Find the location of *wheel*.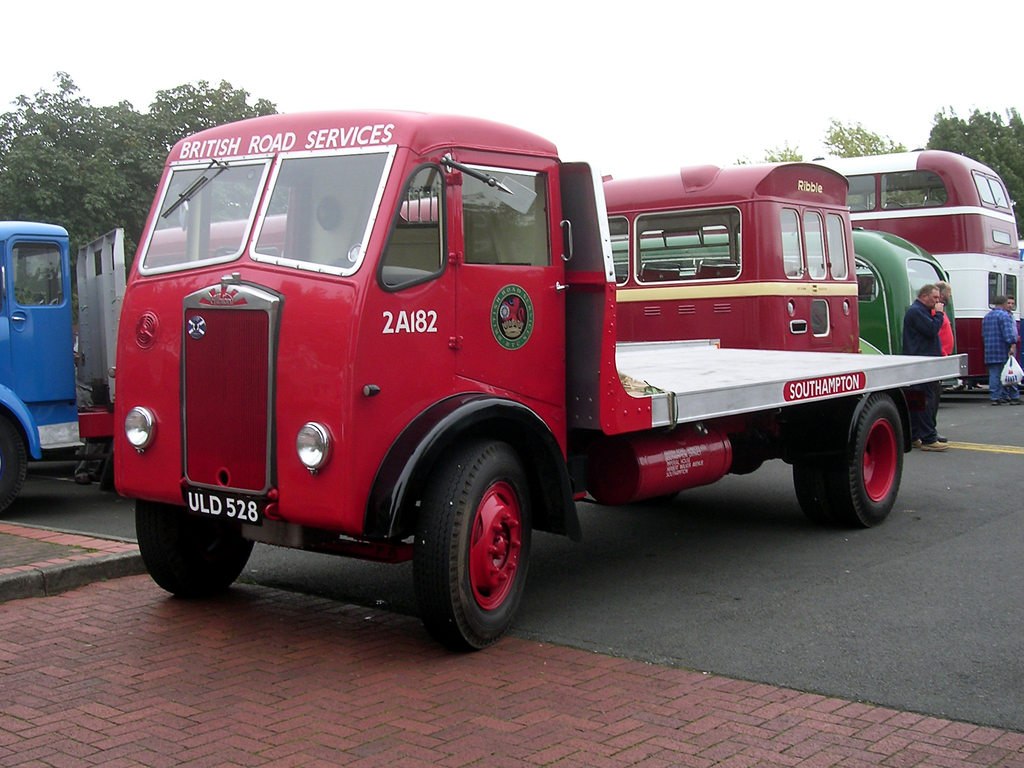
Location: [136,501,253,598].
